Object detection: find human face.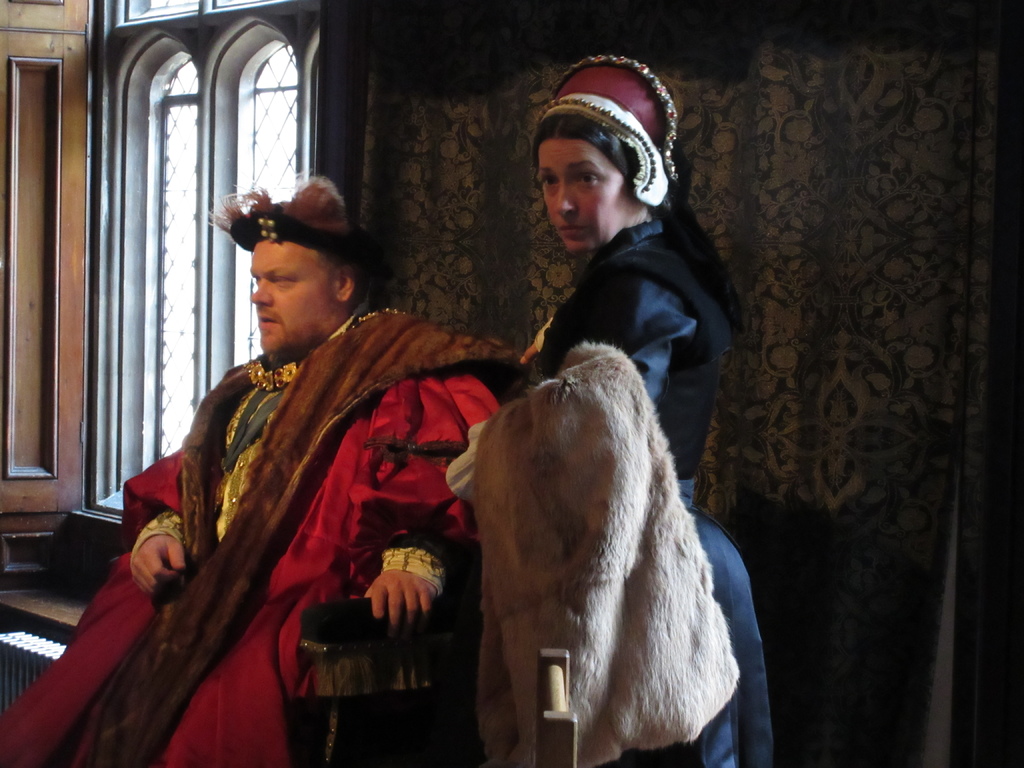
[250,239,331,358].
